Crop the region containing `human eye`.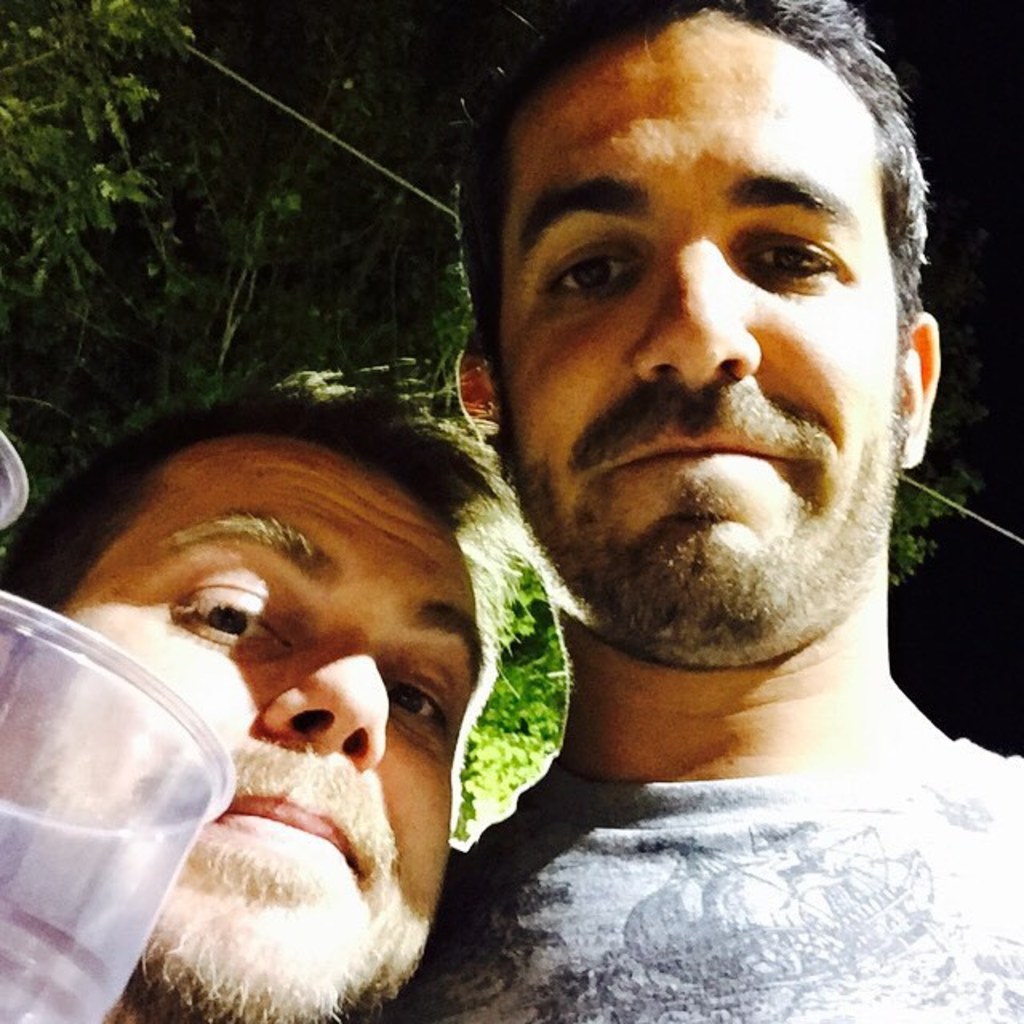
Crop region: (736, 235, 856, 290).
